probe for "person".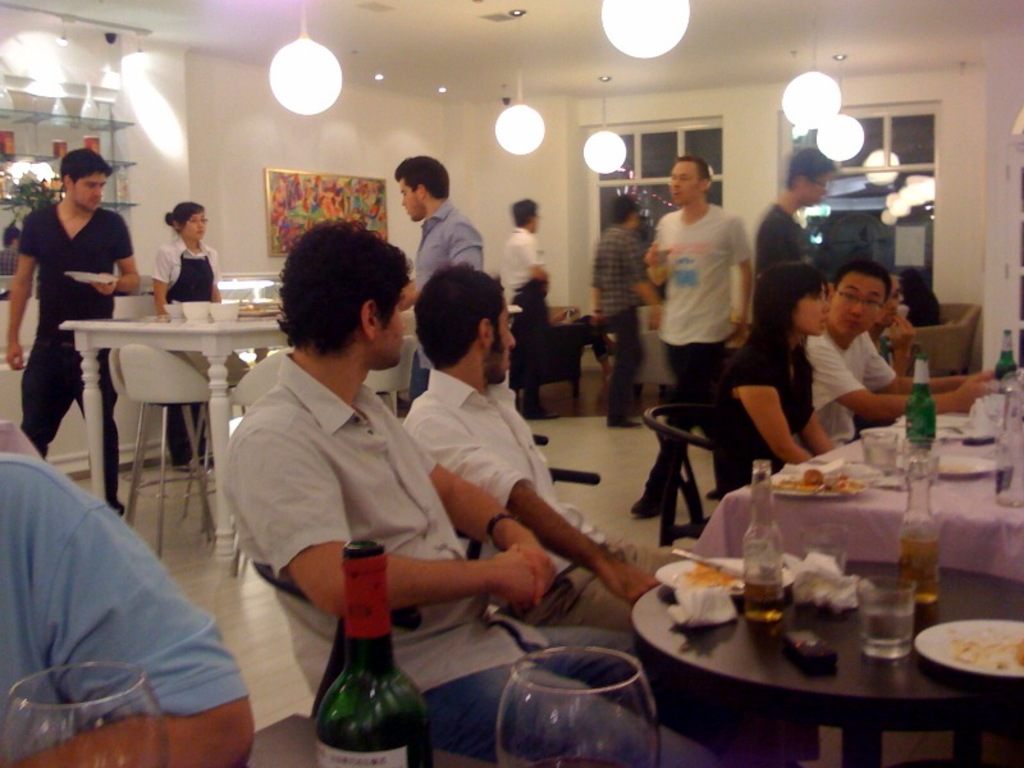
Probe result: bbox=(495, 197, 568, 420).
